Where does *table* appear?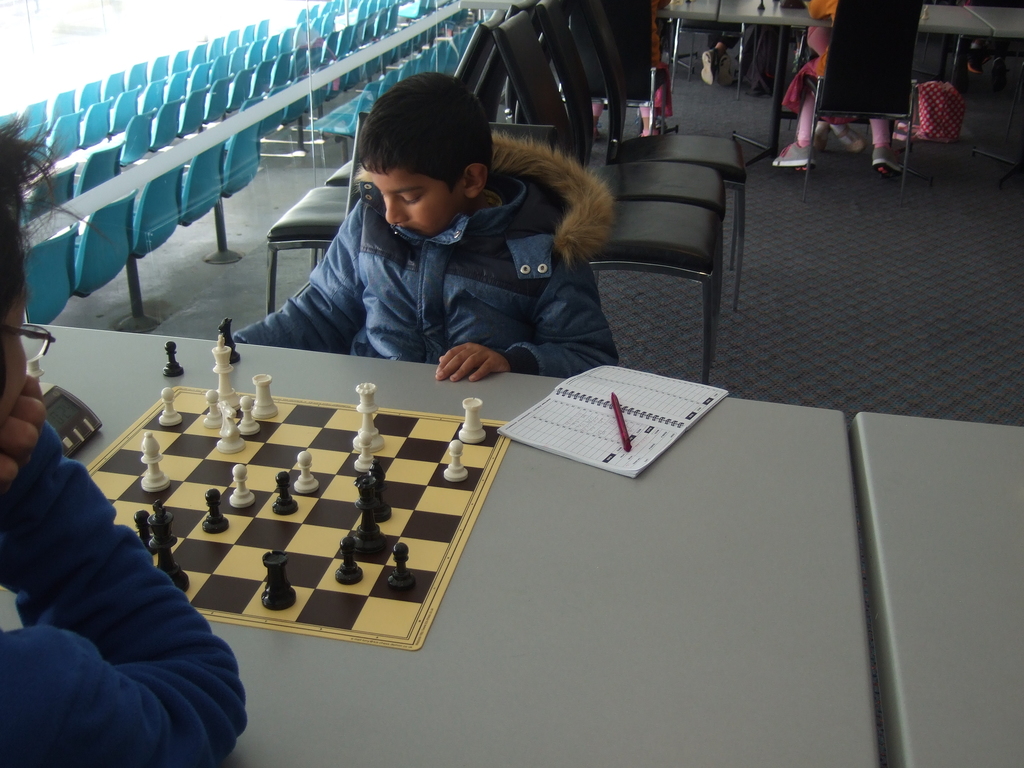
Appears at pyautogui.locateOnScreen(721, 0, 990, 85).
